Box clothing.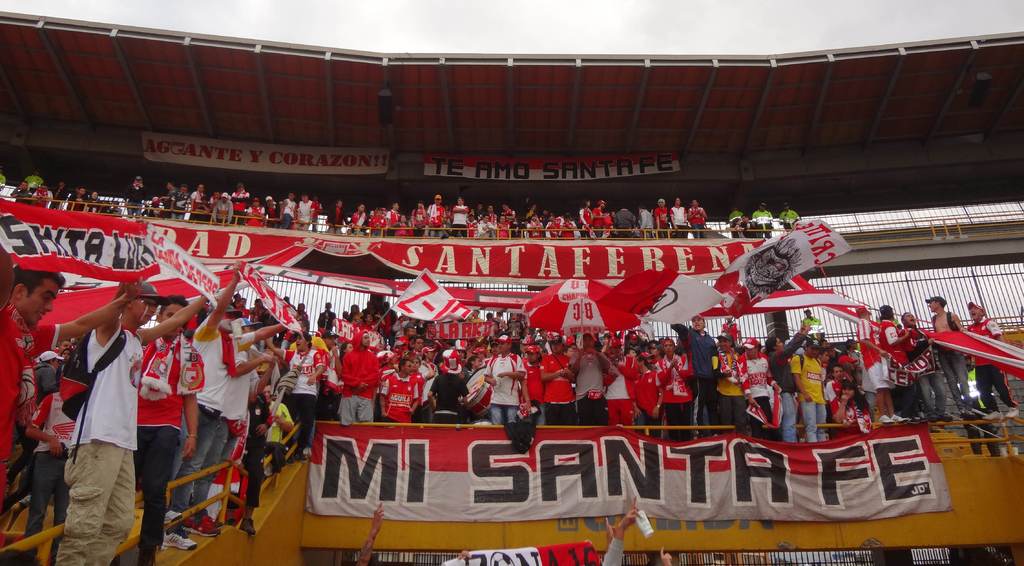
pyautogui.locateOnScreen(29, 389, 68, 540).
